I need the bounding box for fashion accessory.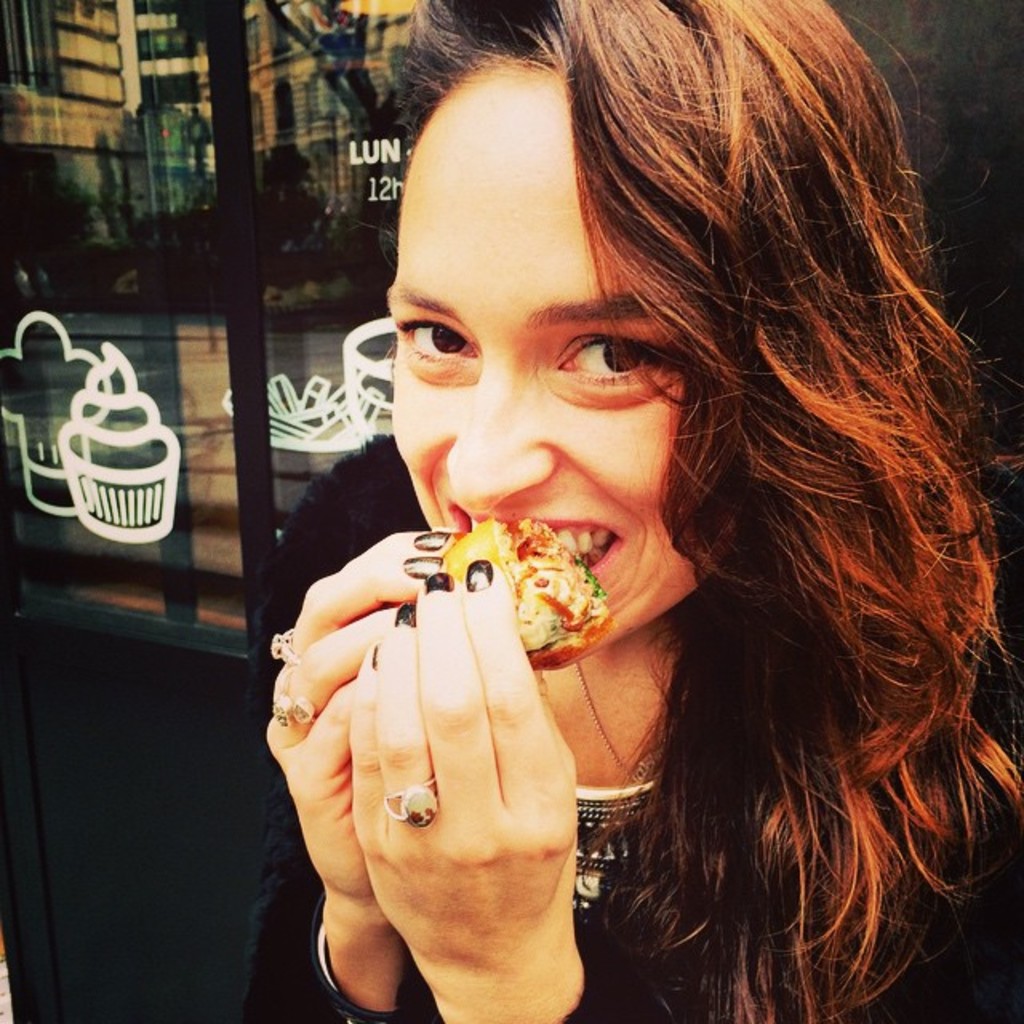
Here it is: l=571, t=659, r=677, b=773.
